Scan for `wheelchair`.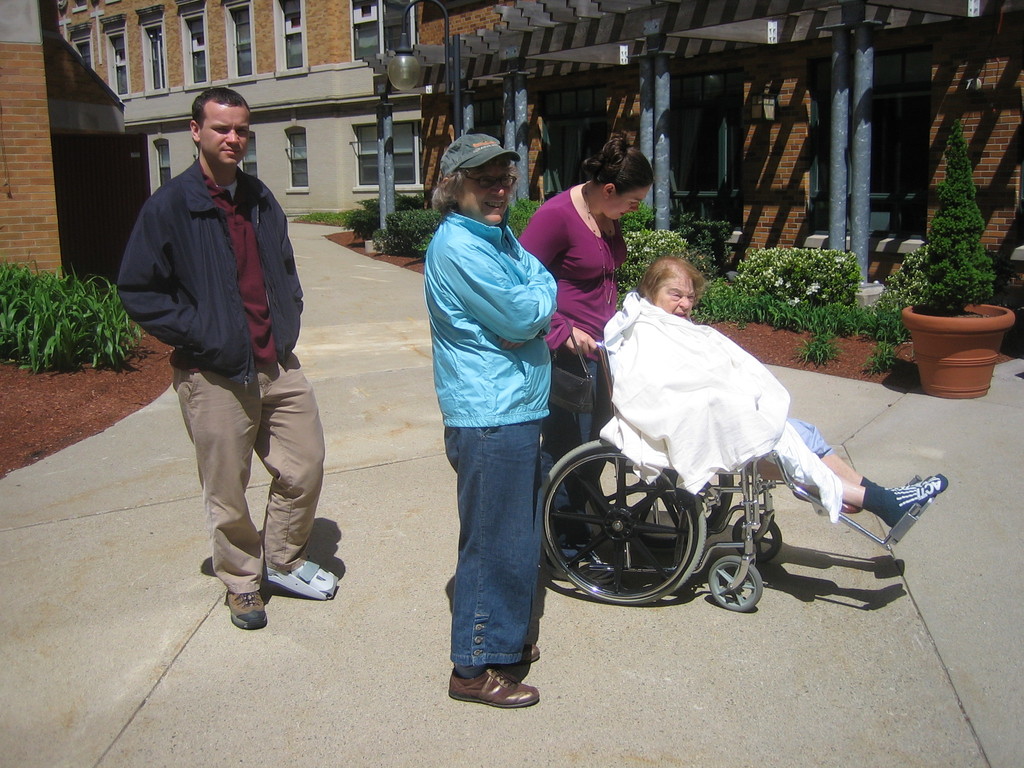
Scan result: <bbox>538, 284, 899, 630</bbox>.
